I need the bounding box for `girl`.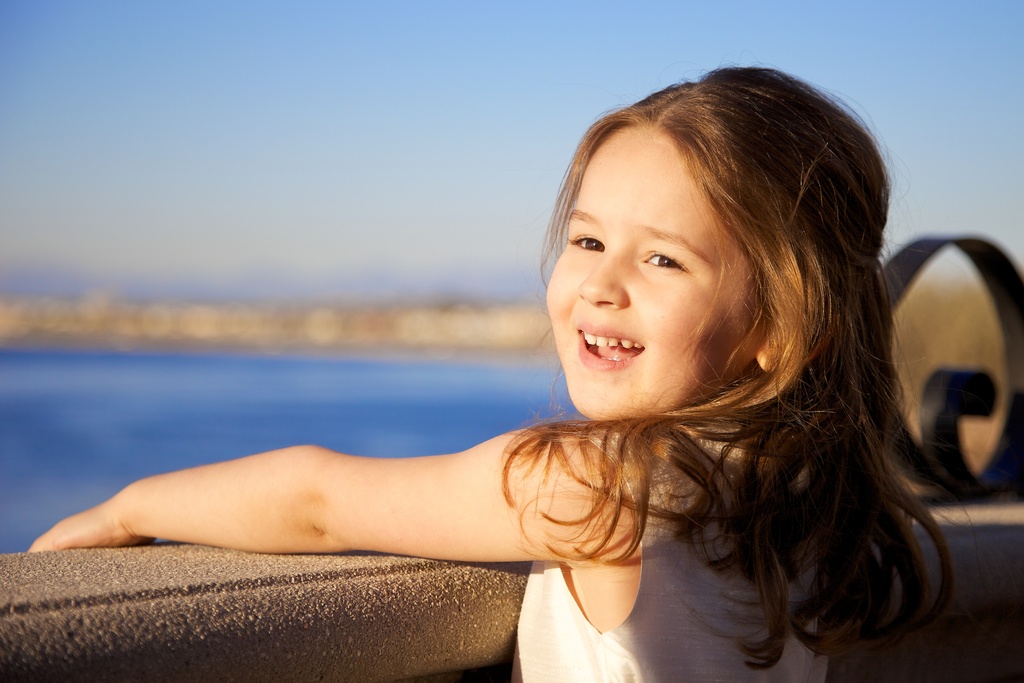
Here it is: rect(29, 64, 959, 682).
